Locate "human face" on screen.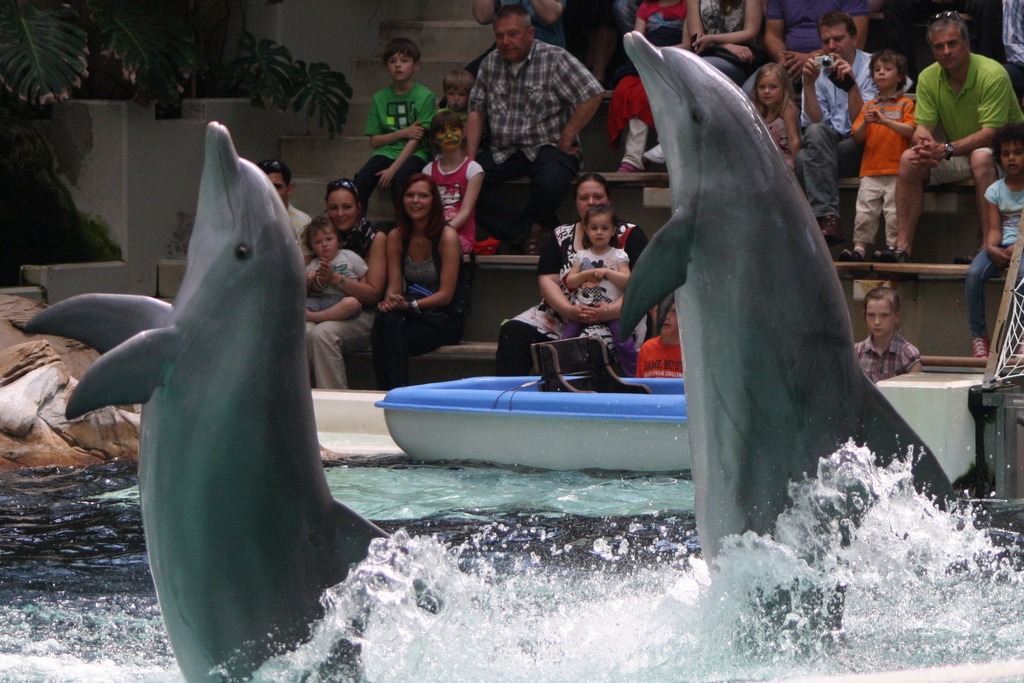
On screen at [left=1000, top=139, right=1023, bottom=178].
